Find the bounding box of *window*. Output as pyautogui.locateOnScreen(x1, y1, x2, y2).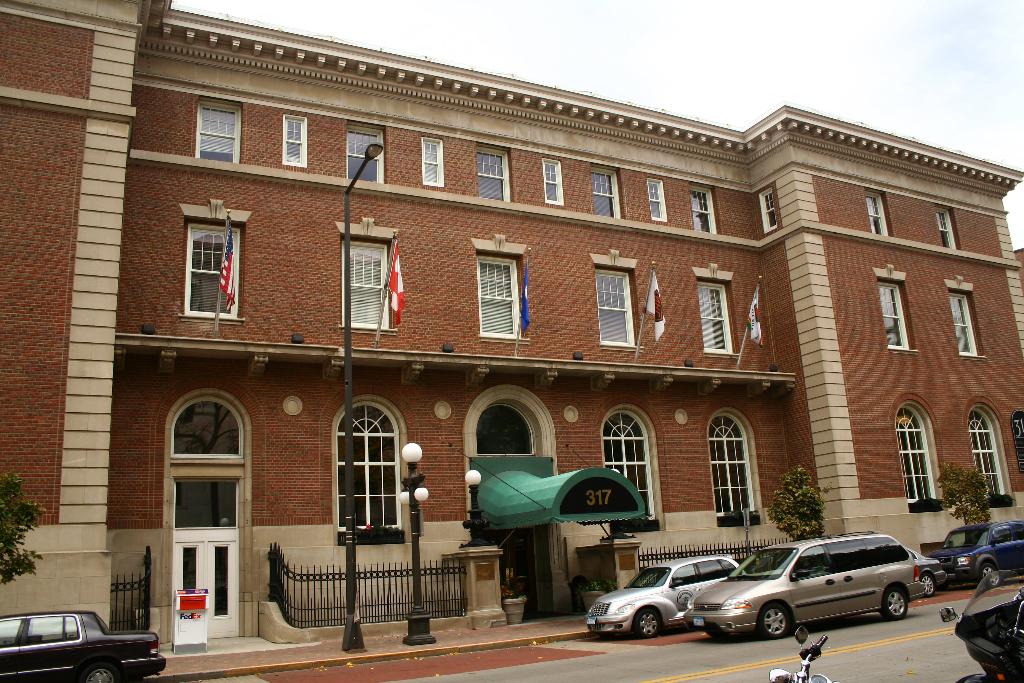
pyautogui.locateOnScreen(895, 399, 945, 513).
